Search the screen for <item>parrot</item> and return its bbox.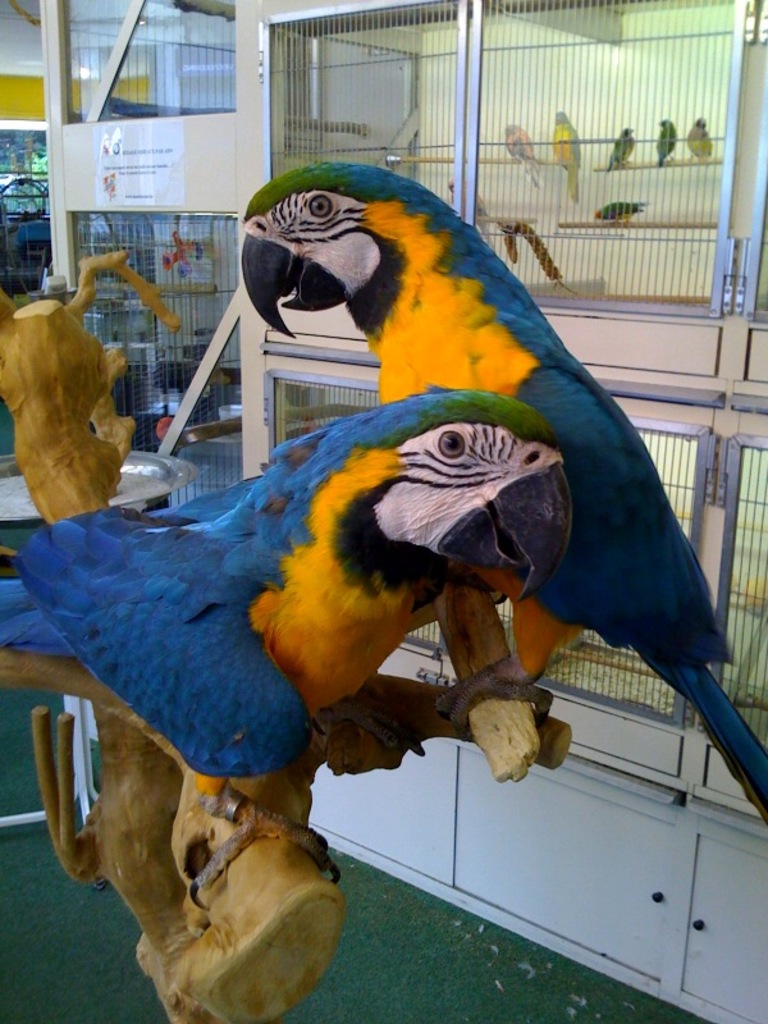
Found: Rect(689, 116, 713, 160).
